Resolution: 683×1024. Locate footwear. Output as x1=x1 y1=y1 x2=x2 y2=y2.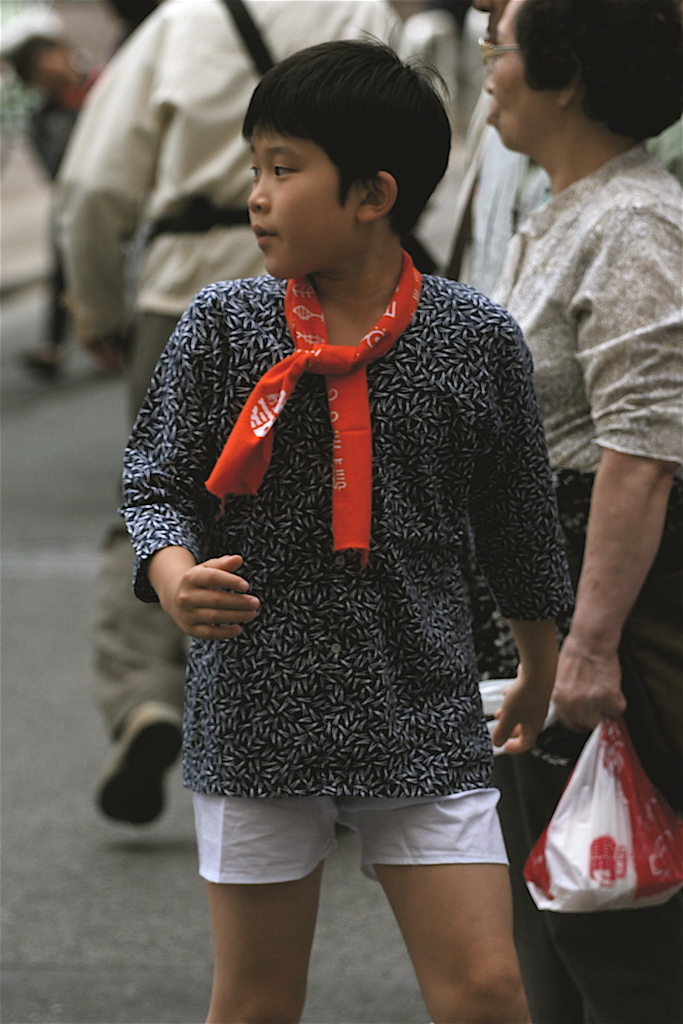
x1=92 y1=706 x2=184 y2=831.
